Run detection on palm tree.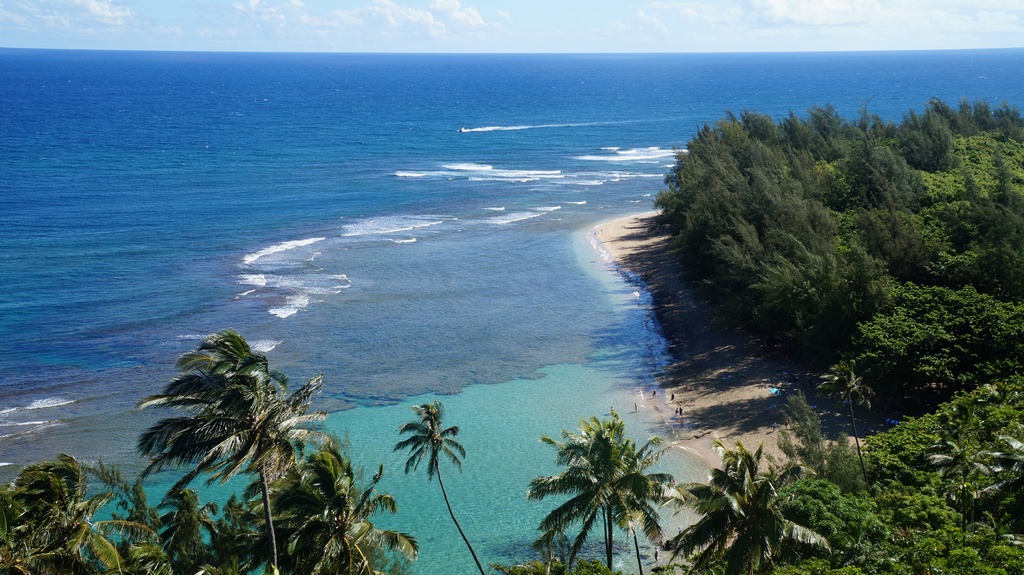
Result: 283:451:414:574.
